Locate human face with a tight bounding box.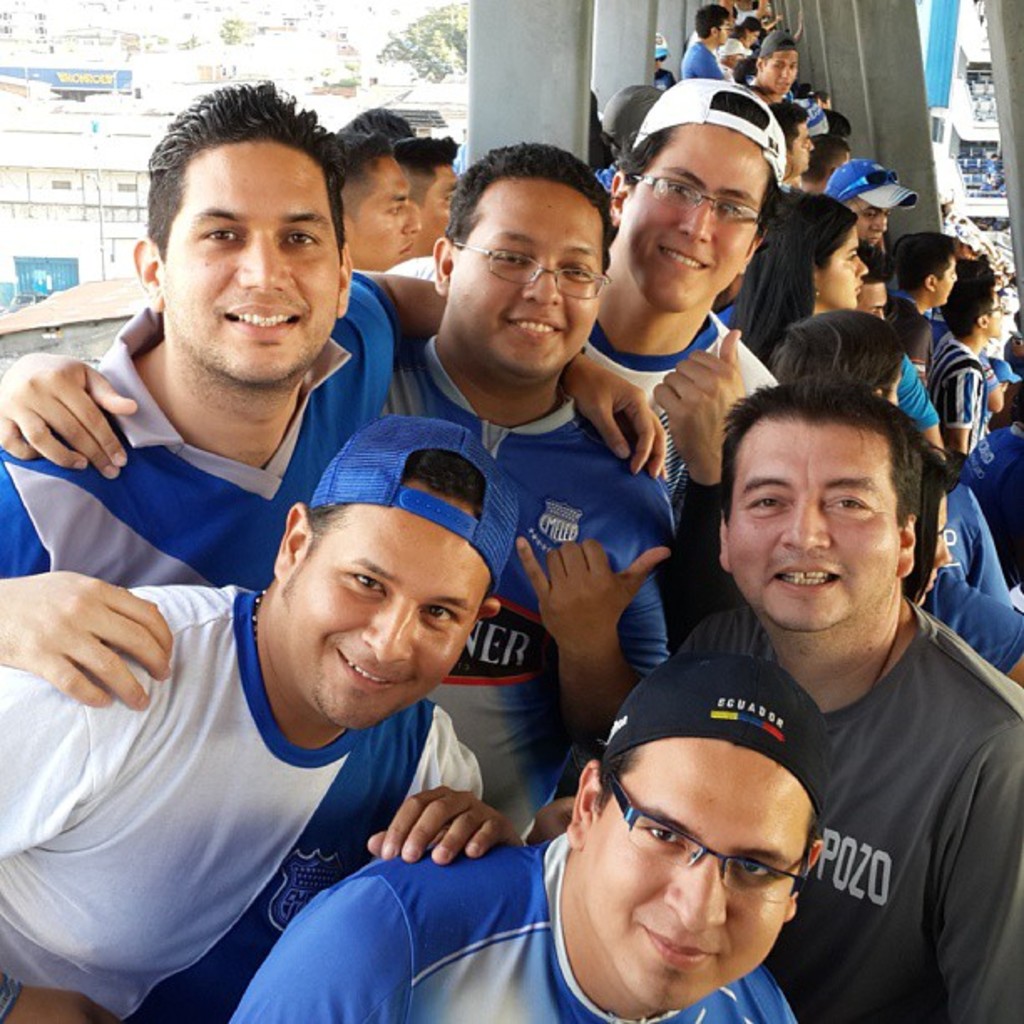
crop(284, 474, 492, 738).
